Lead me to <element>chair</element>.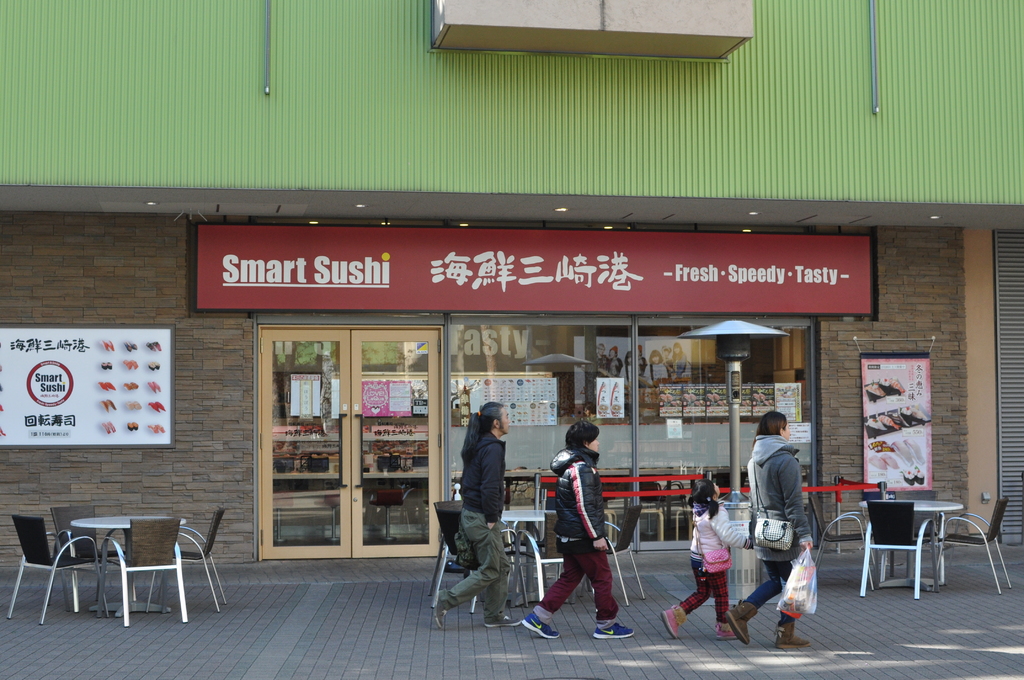
Lead to bbox(560, 509, 646, 600).
